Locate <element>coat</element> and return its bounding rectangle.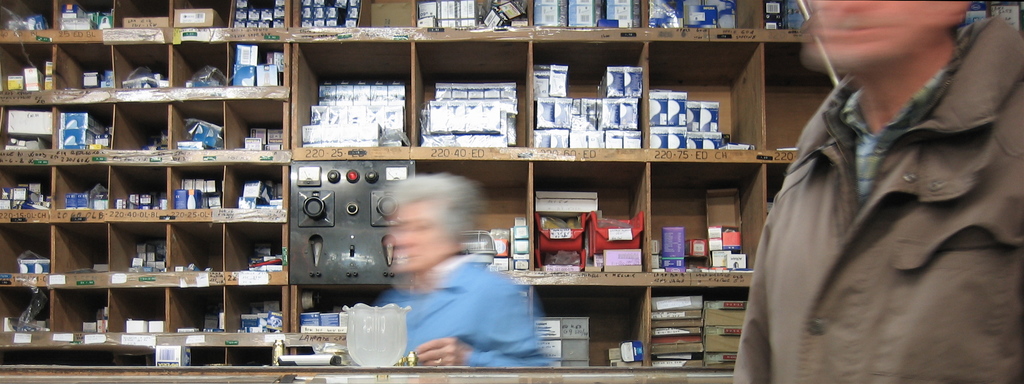
rect(765, 30, 1017, 348).
